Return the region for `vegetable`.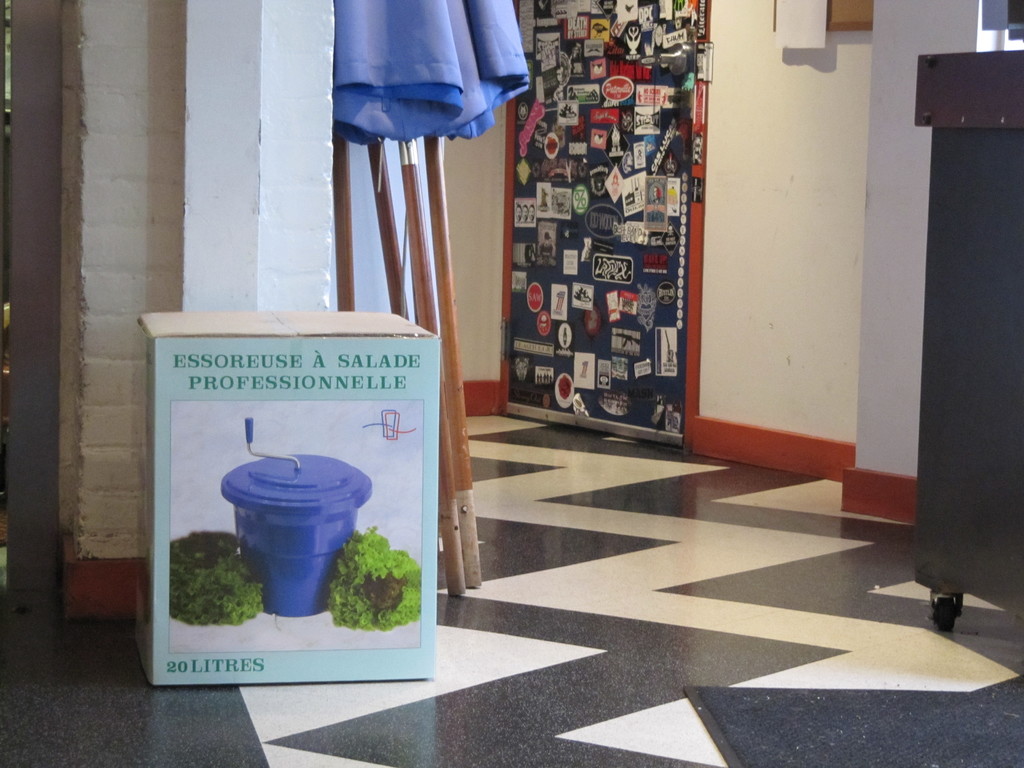
{"x1": 170, "y1": 529, "x2": 263, "y2": 626}.
